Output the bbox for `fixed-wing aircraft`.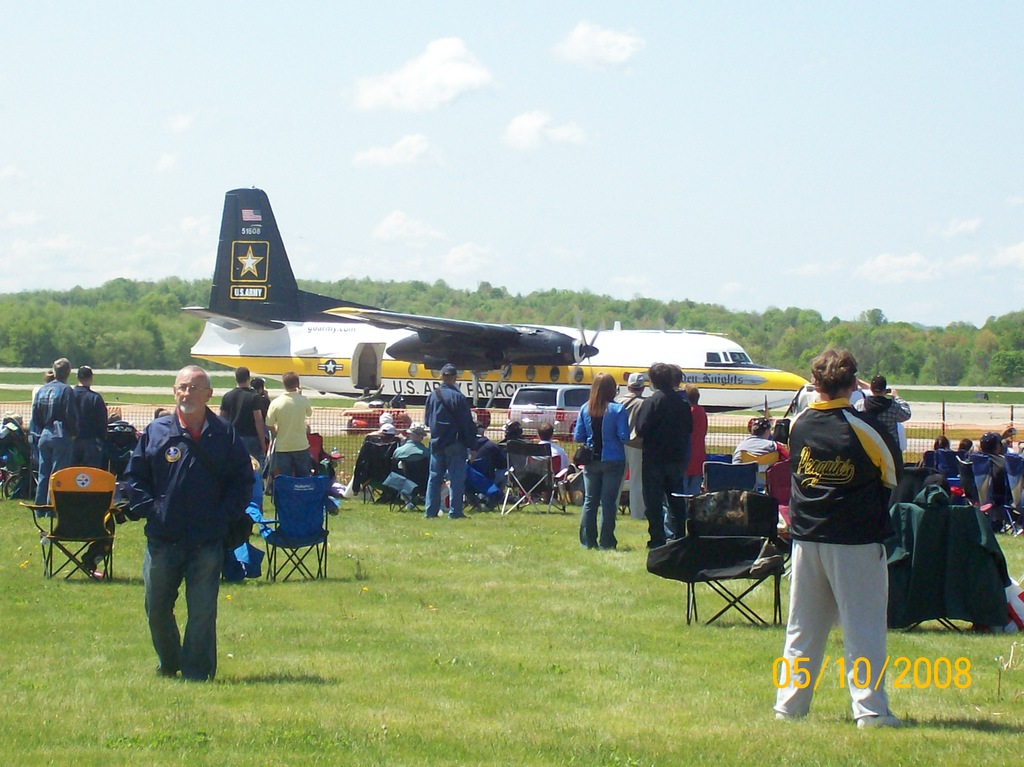
[x1=179, y1=185, x2=811, y2=441].
